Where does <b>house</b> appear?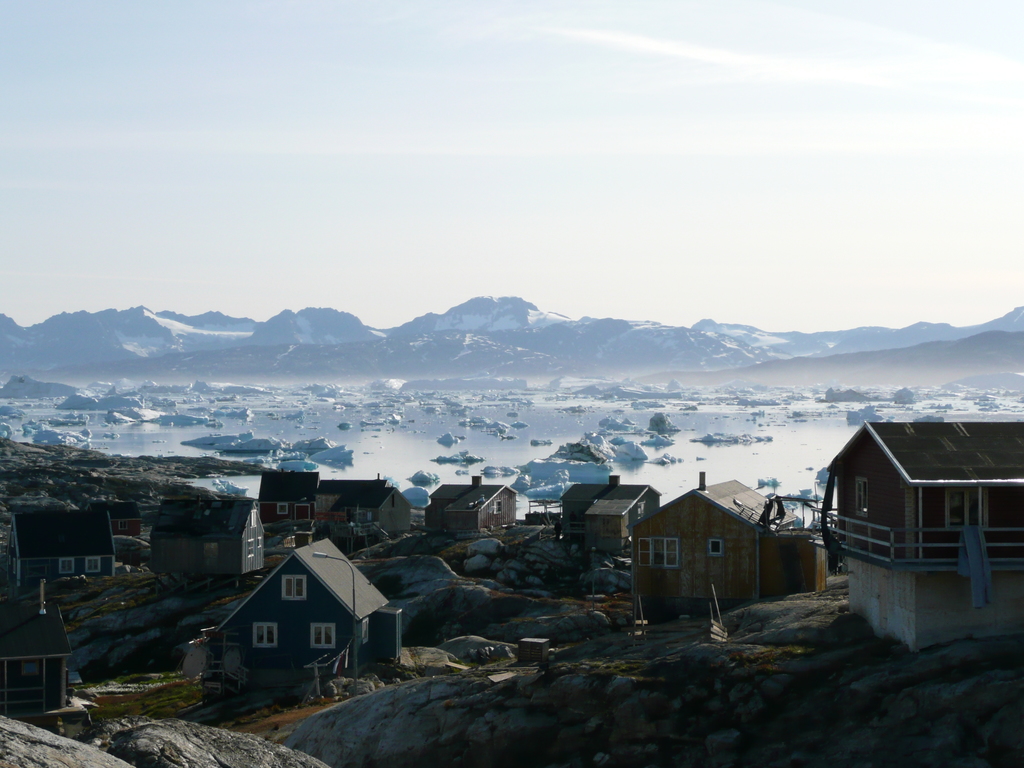
Appears at Rect(559, 471, 660, 548).
